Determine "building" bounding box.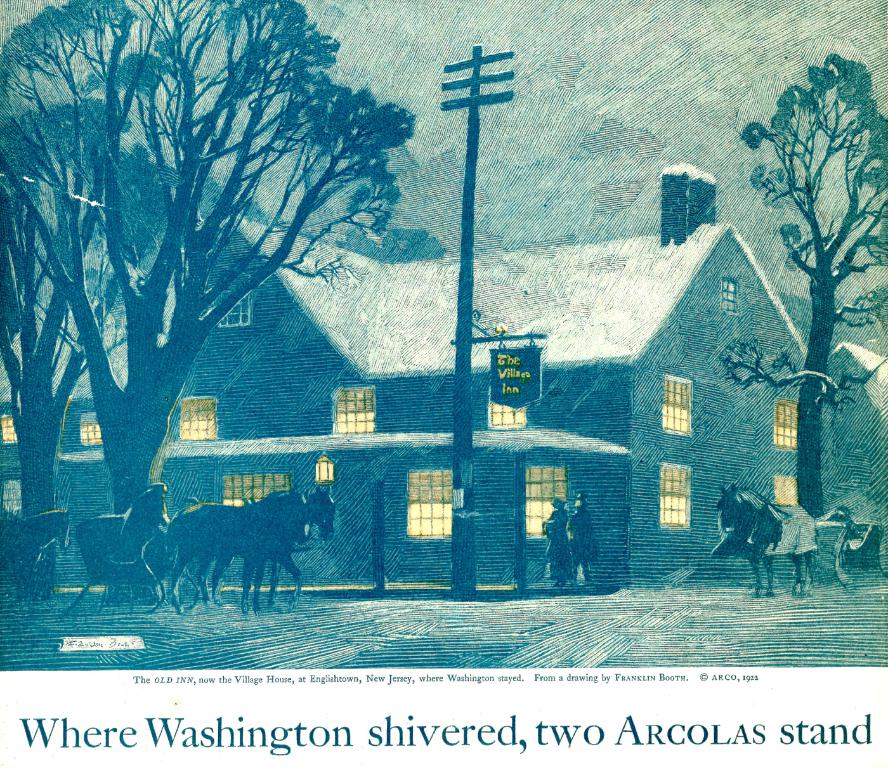
Determined: {"x1": 3, "y1": 160, "x2": 885, "y2": 581}.
